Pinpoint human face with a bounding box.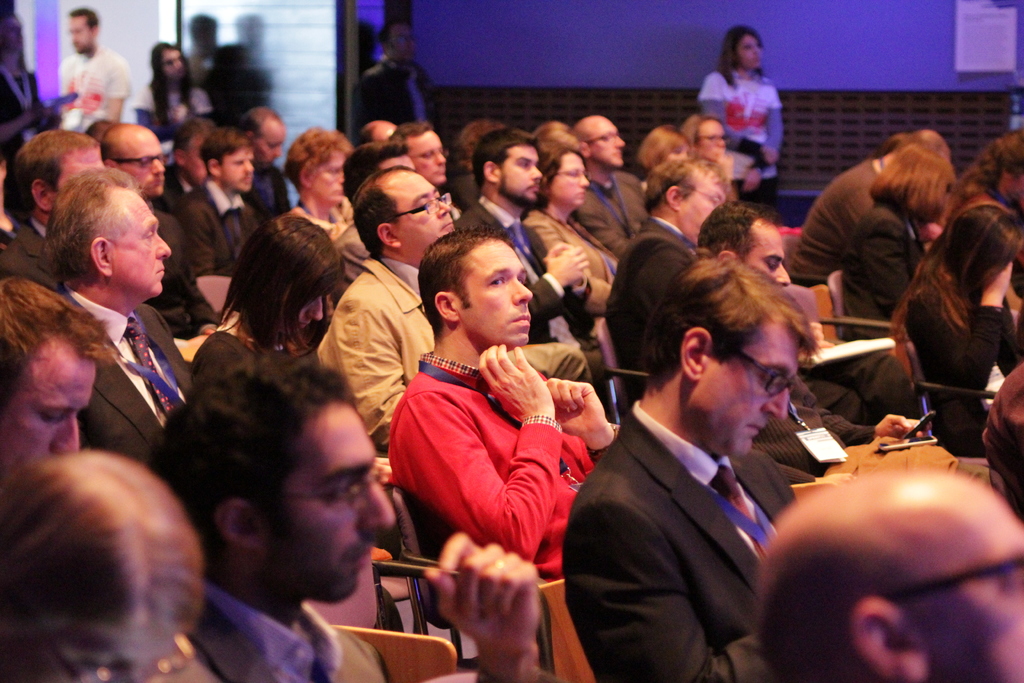
x1=397 y1=173 x2=449 y2=253.
